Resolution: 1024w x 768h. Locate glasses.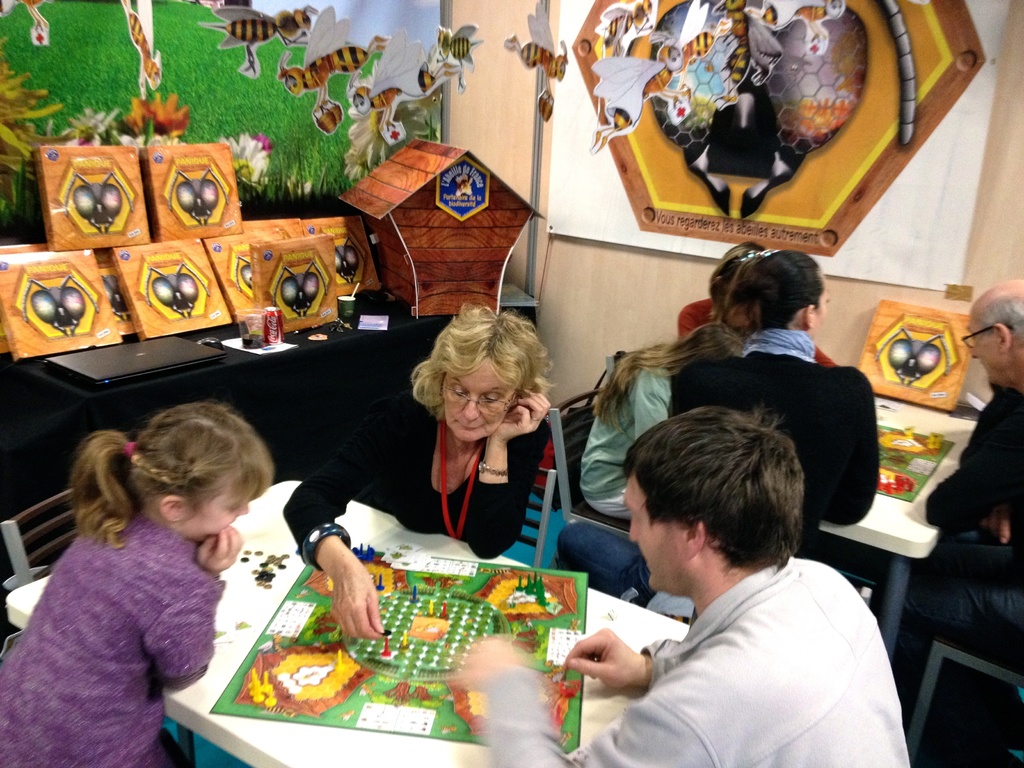
(445, 385, 518, 413).
